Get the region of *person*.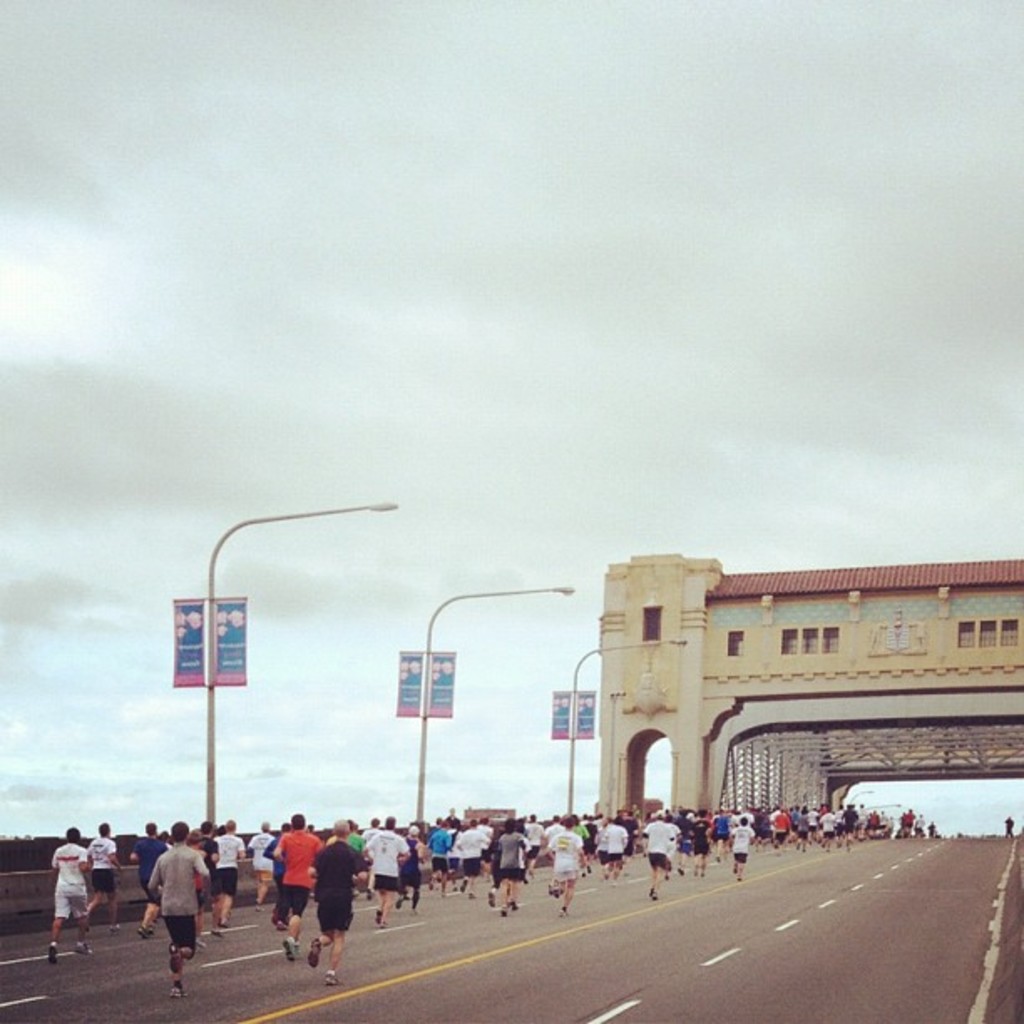
602, 813, 626, 870.
